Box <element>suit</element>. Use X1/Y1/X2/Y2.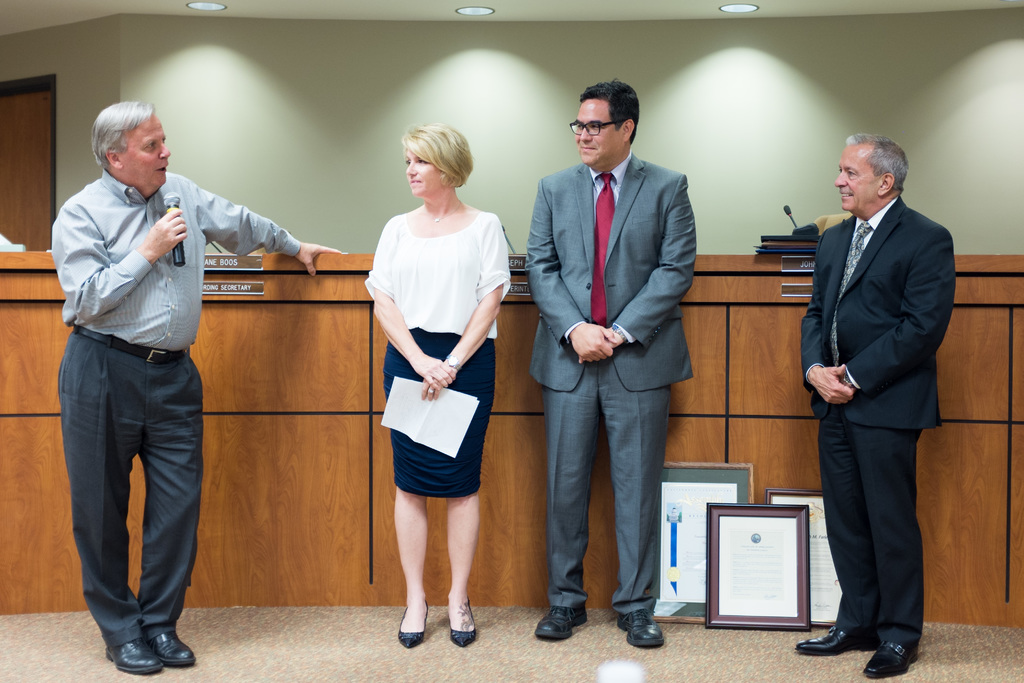
523/152/694/620.
